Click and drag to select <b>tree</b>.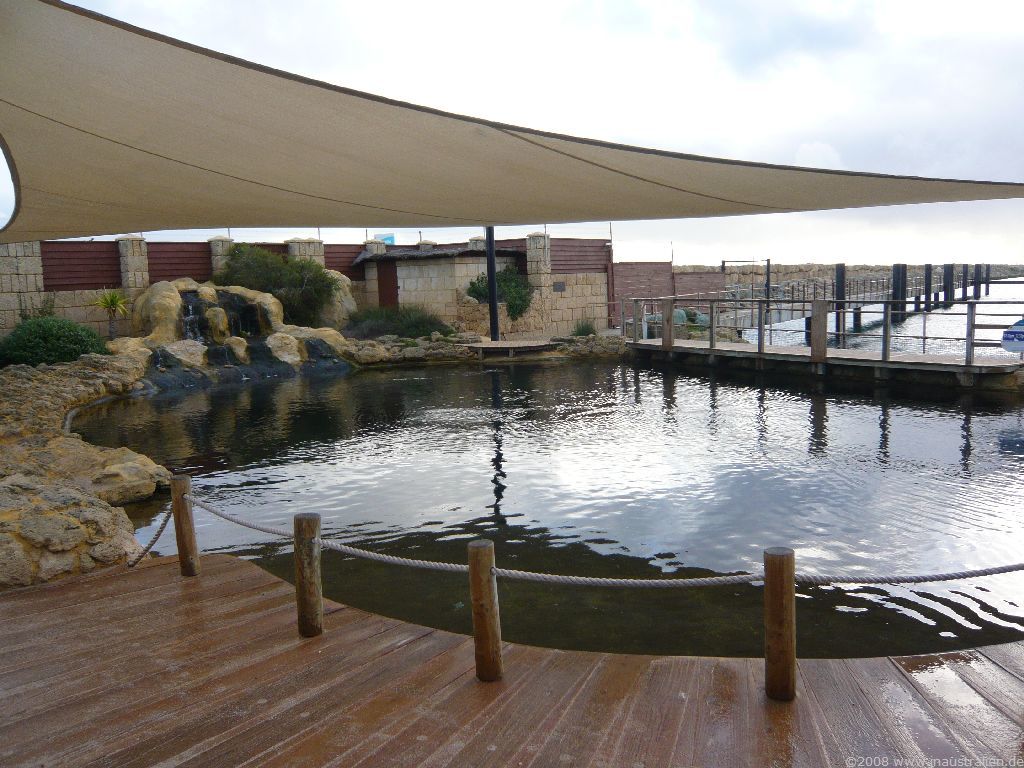
Selection: 208 242 346 330.
